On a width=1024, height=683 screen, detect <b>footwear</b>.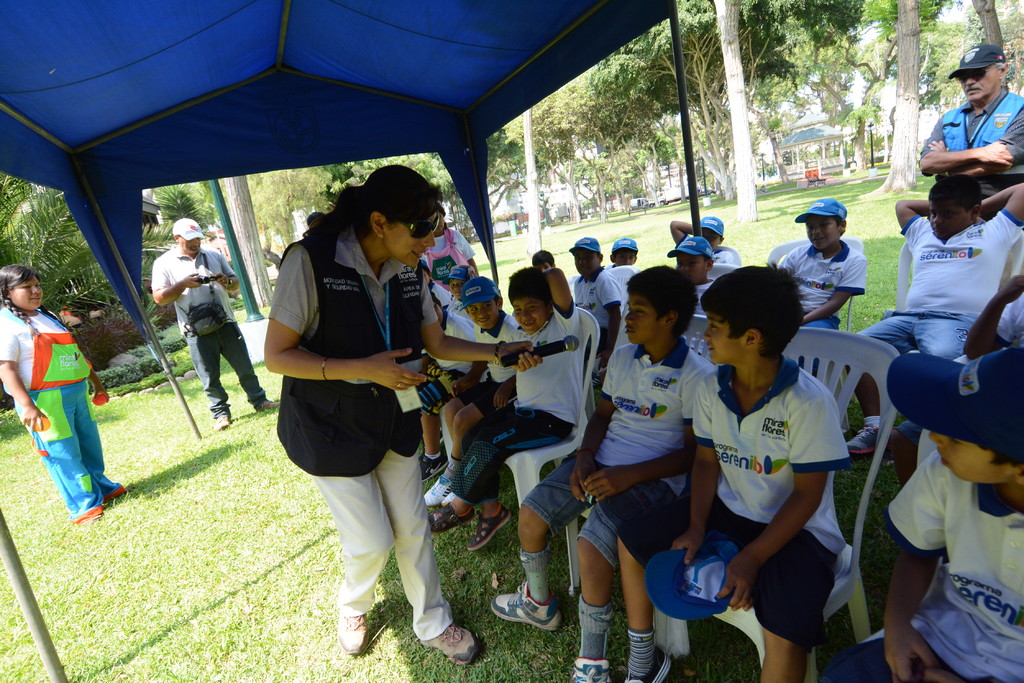
[left=424, top=473, right=457, bottom=508].
